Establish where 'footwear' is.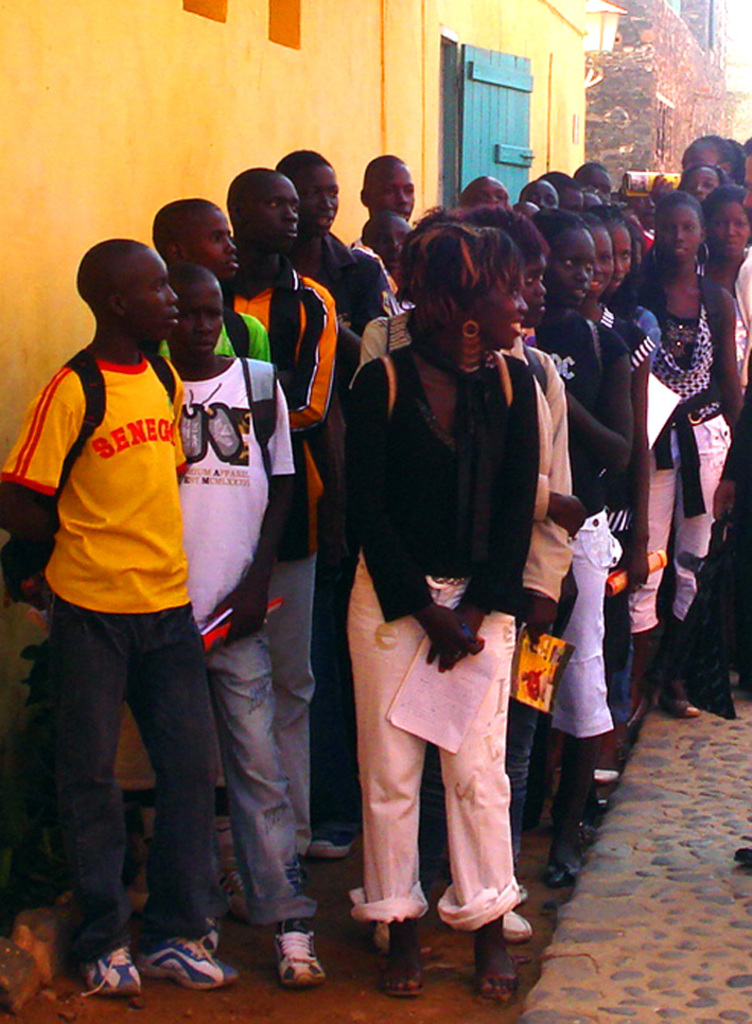
Established at 644 661 697 725.
